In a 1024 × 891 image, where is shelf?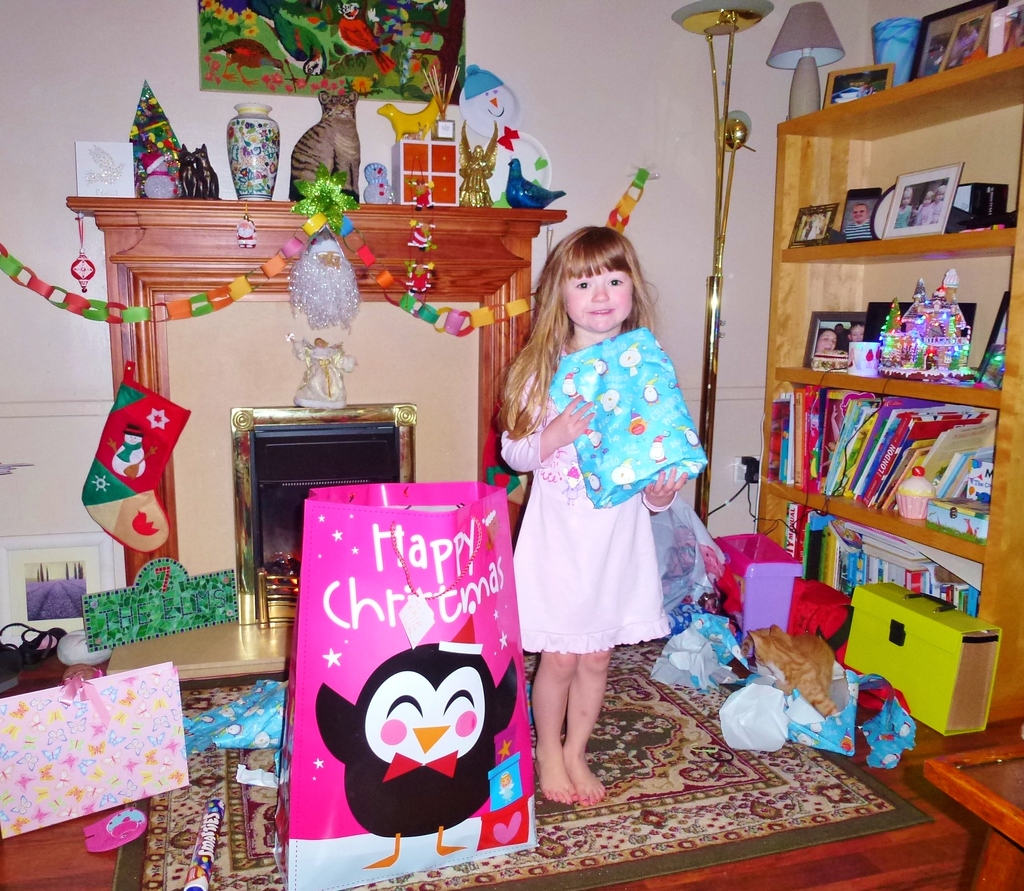
detection(761, 225, 1023, 412).
